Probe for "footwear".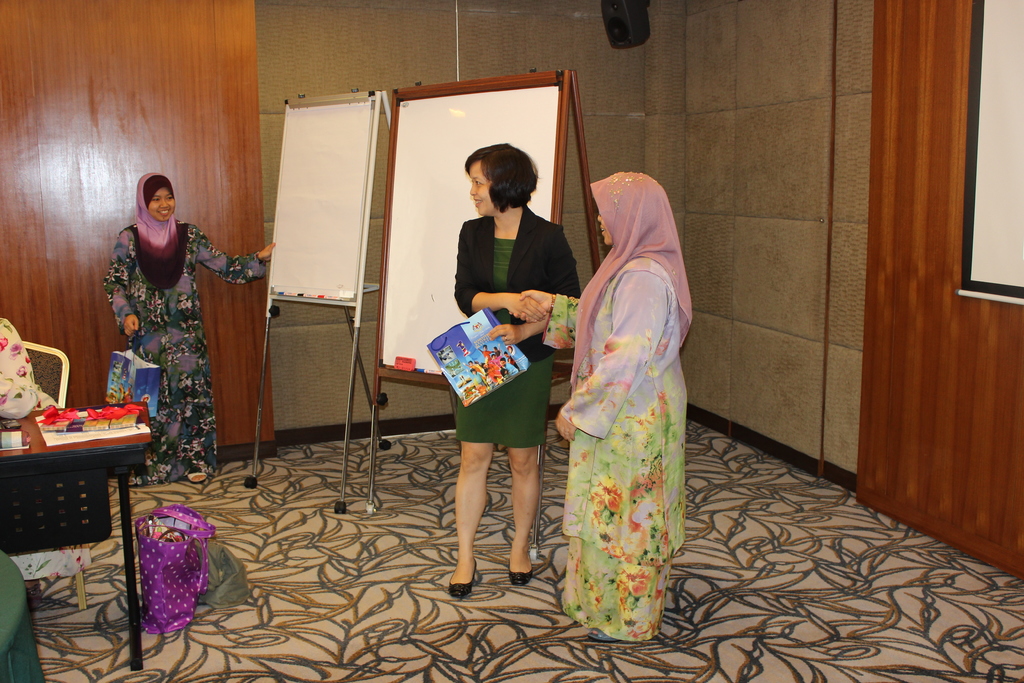
Probe result: bbox(184, 466, 211, 488).
